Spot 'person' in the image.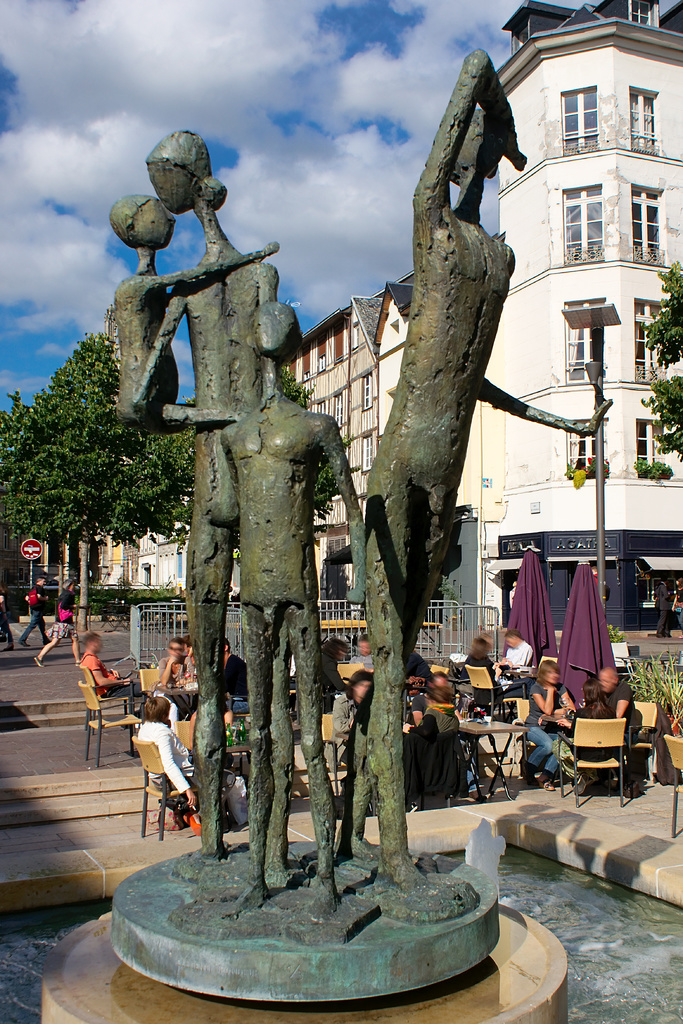
'person' found at l=561, t=678, r=617, b=762.
